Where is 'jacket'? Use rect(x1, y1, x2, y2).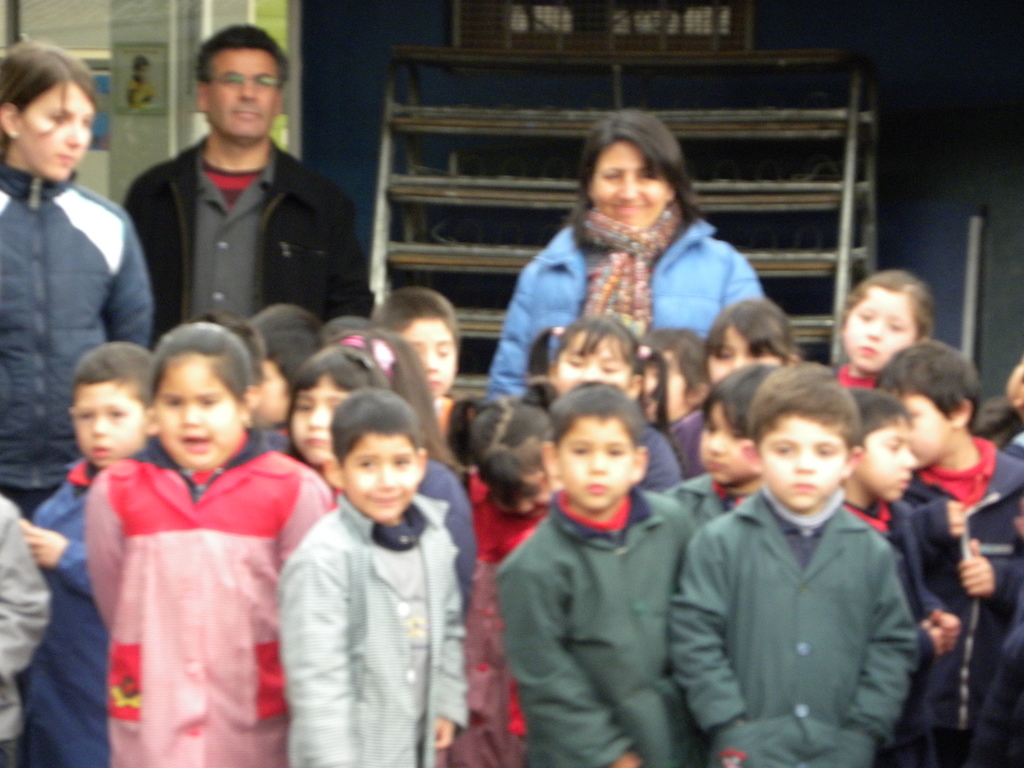
rect(494, 484, 715, 767).
